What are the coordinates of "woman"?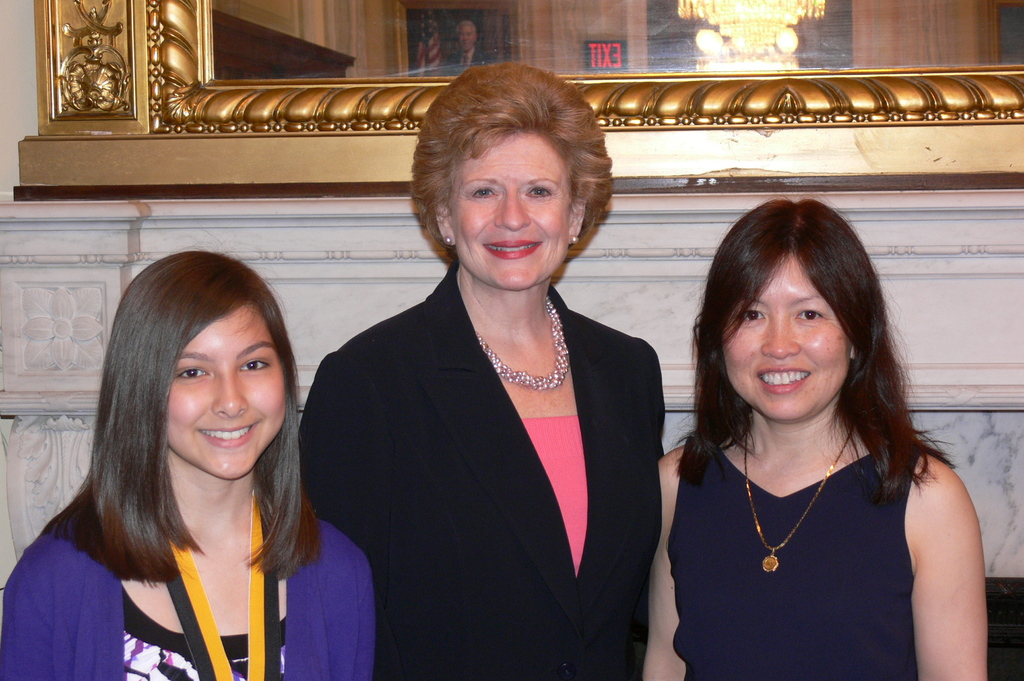
bbox=(639, 196, 988, 680).
